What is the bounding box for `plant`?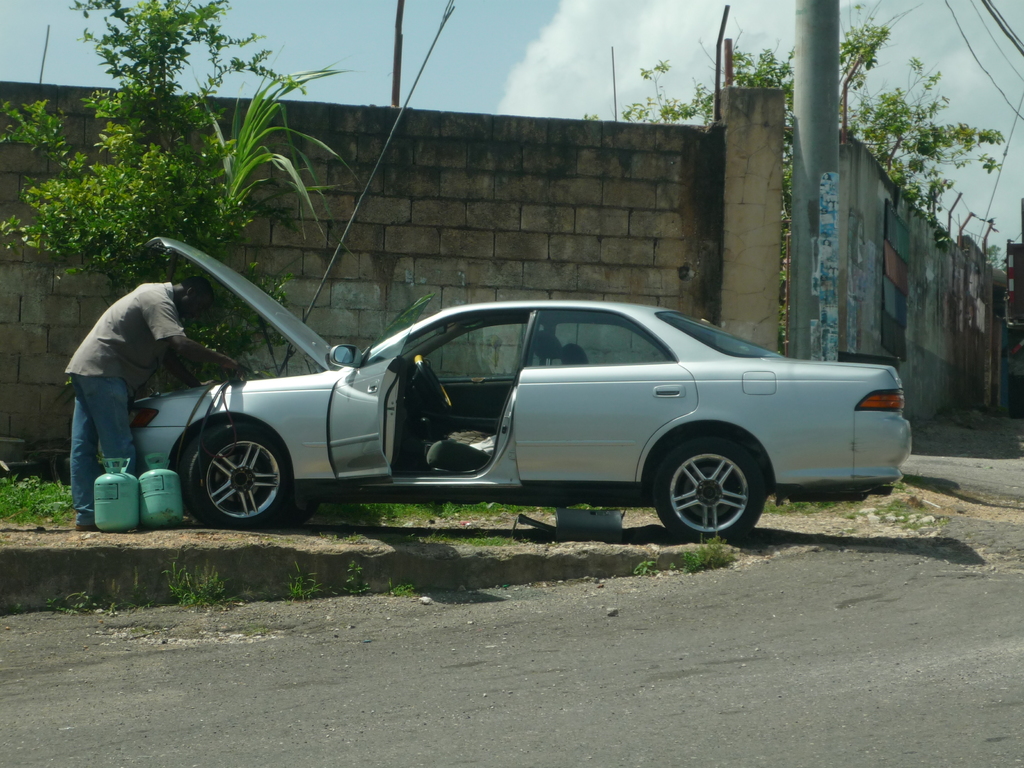
(x1=387, y1=579, x2=422, y2=598).
